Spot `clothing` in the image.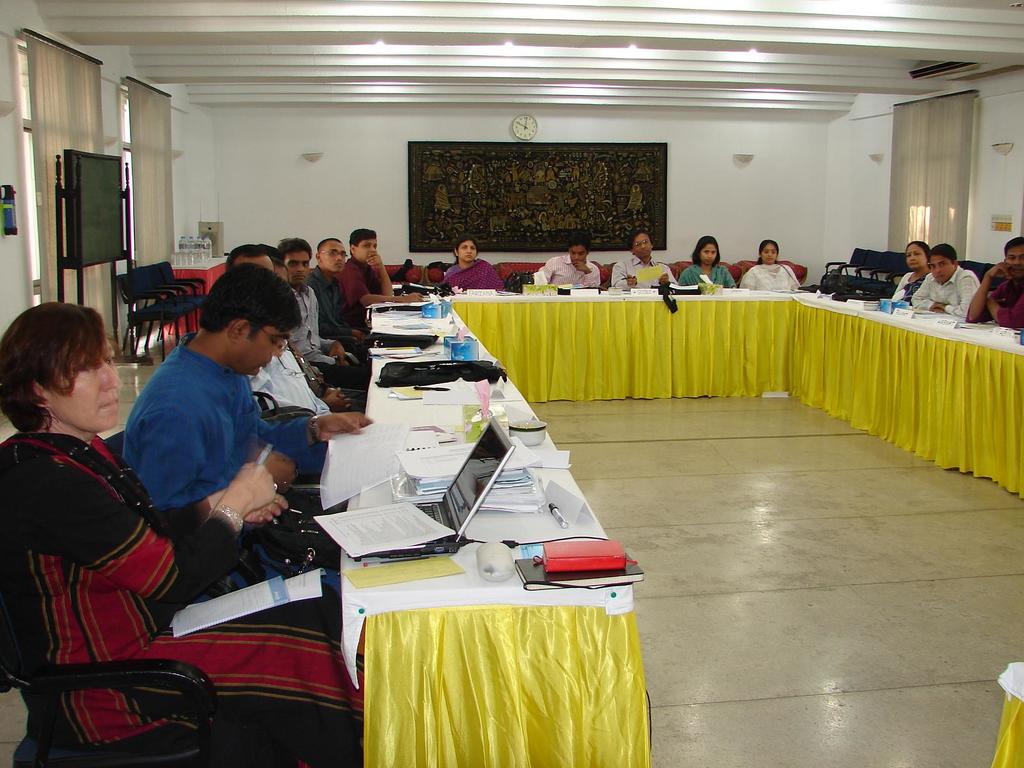
`clothing` found at x1=296 y1=269 x2=351 y2=350.
